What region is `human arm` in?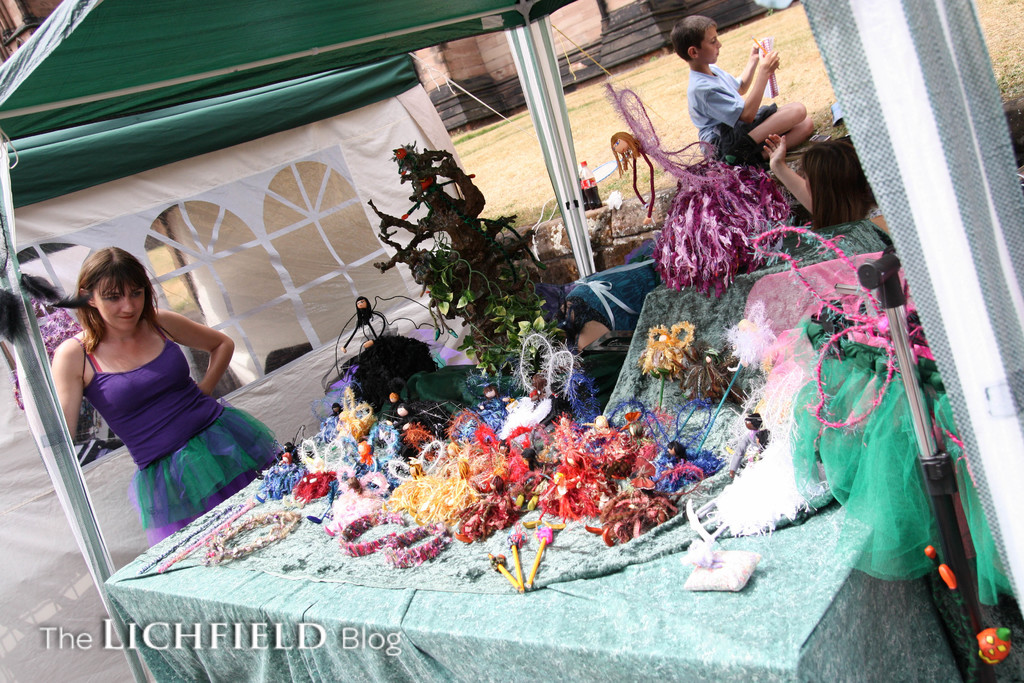
140:308:225:402.
